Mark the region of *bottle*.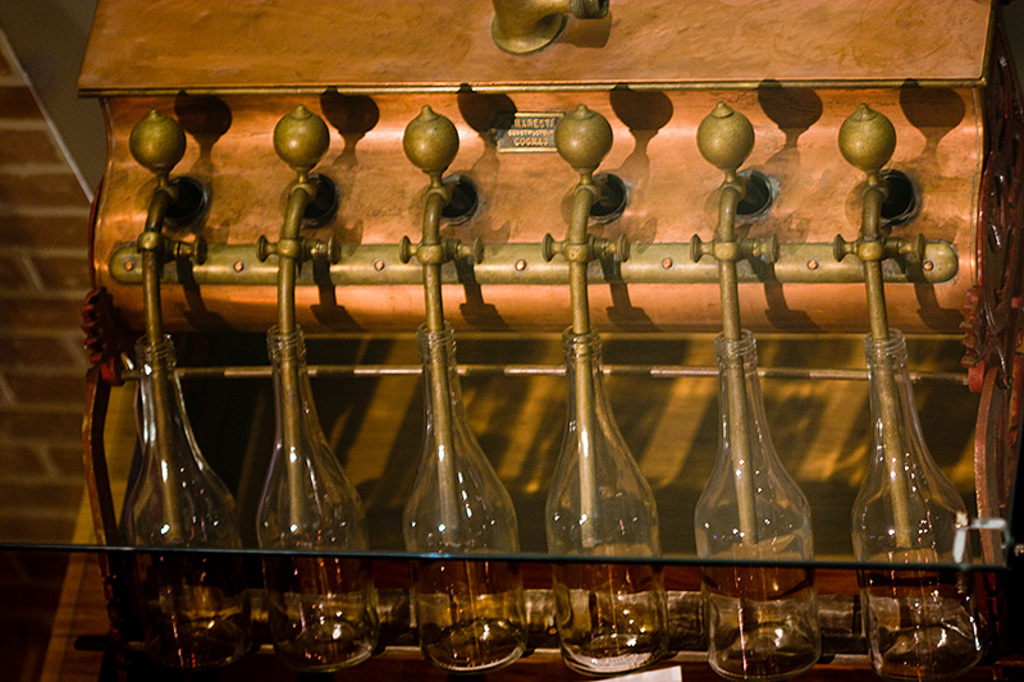
Region: [x1=398, y1=325, x2=530, y2=674].
